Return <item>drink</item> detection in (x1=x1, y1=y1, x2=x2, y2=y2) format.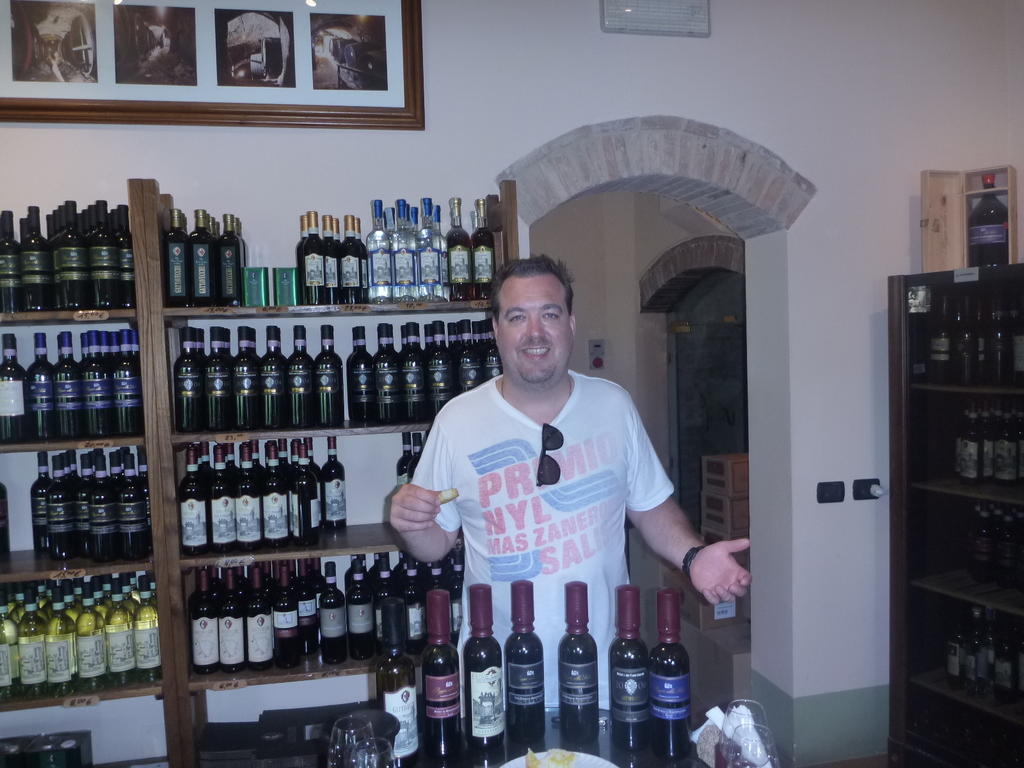
(x1=207, y1=442, x2=237, y2=549).
